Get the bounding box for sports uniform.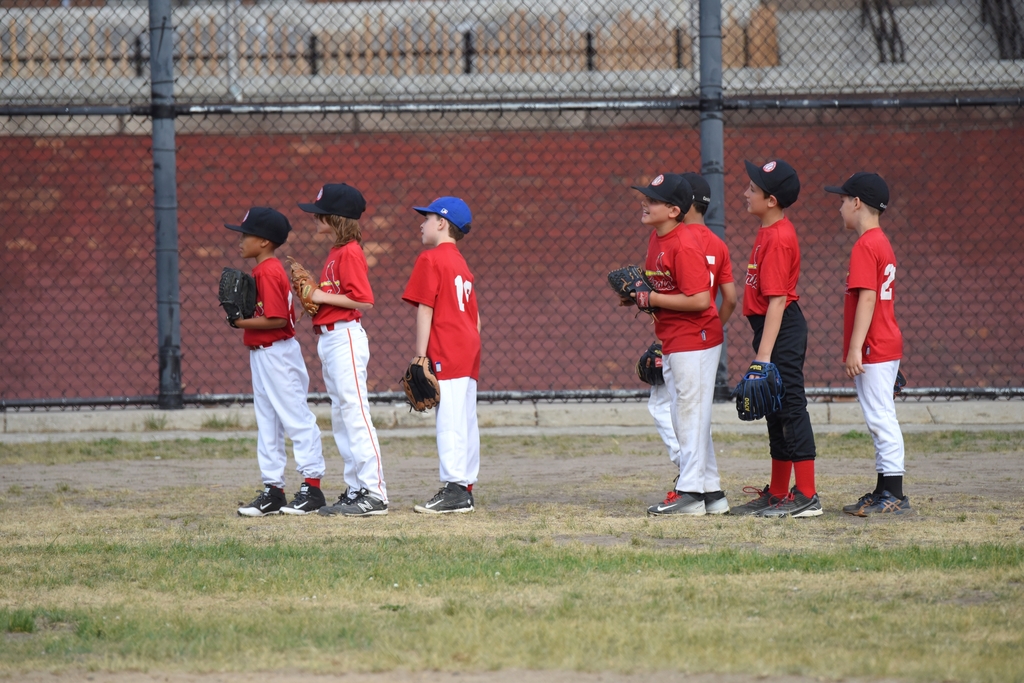
[409,197,483,513].
